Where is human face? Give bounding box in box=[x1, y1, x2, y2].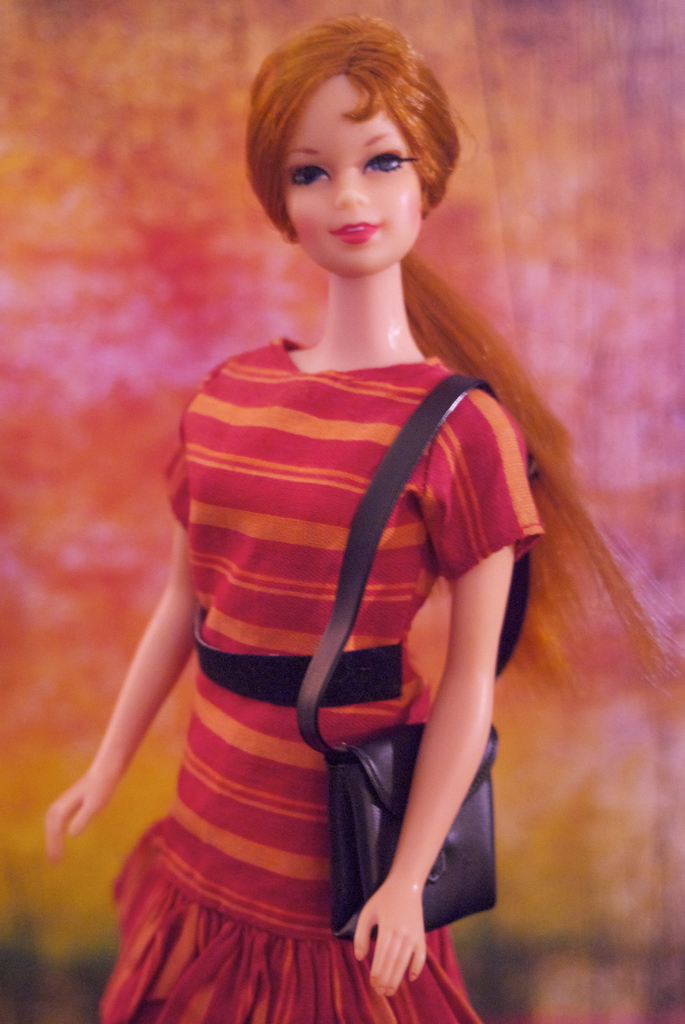
box=[282, 78, 427, 276].
